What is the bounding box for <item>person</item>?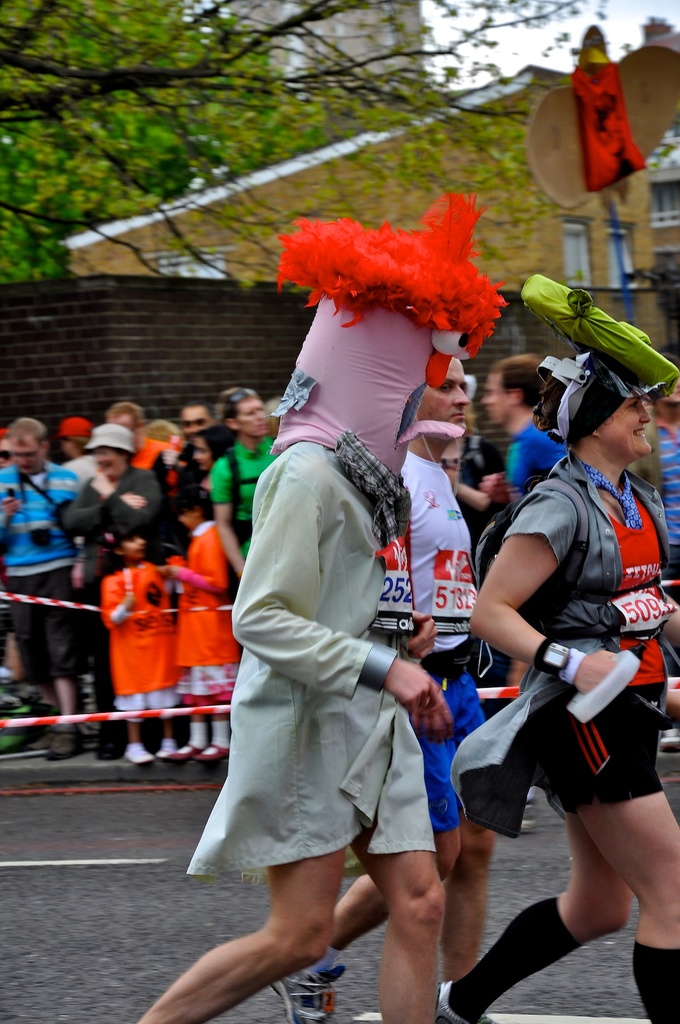
0/414/106/758.
